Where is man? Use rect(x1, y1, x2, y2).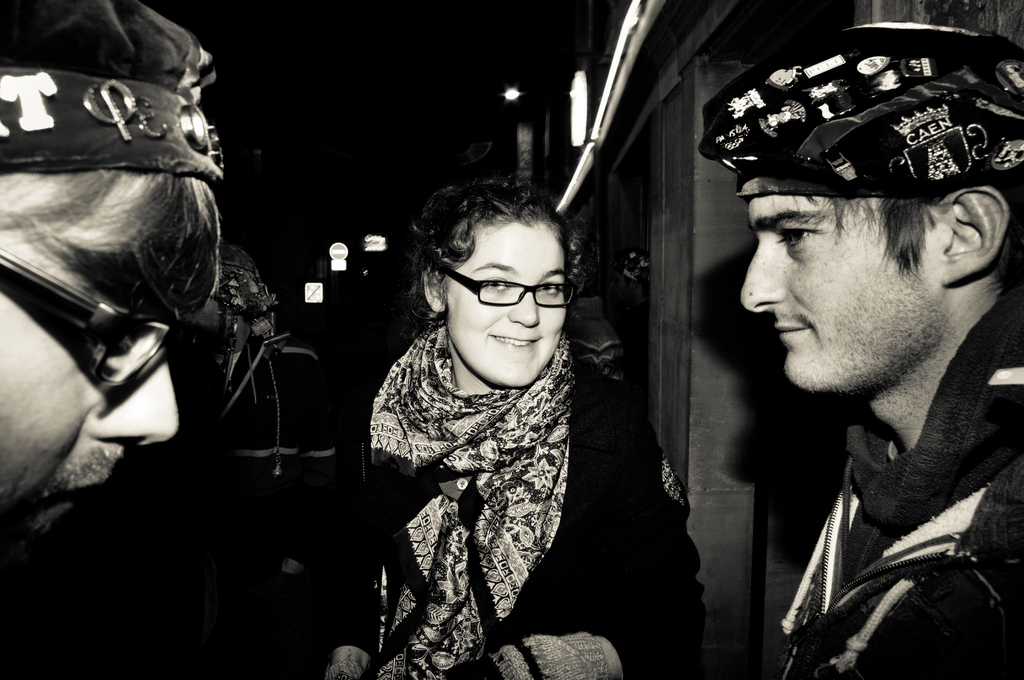
rect(0, 0, 227, 553).
